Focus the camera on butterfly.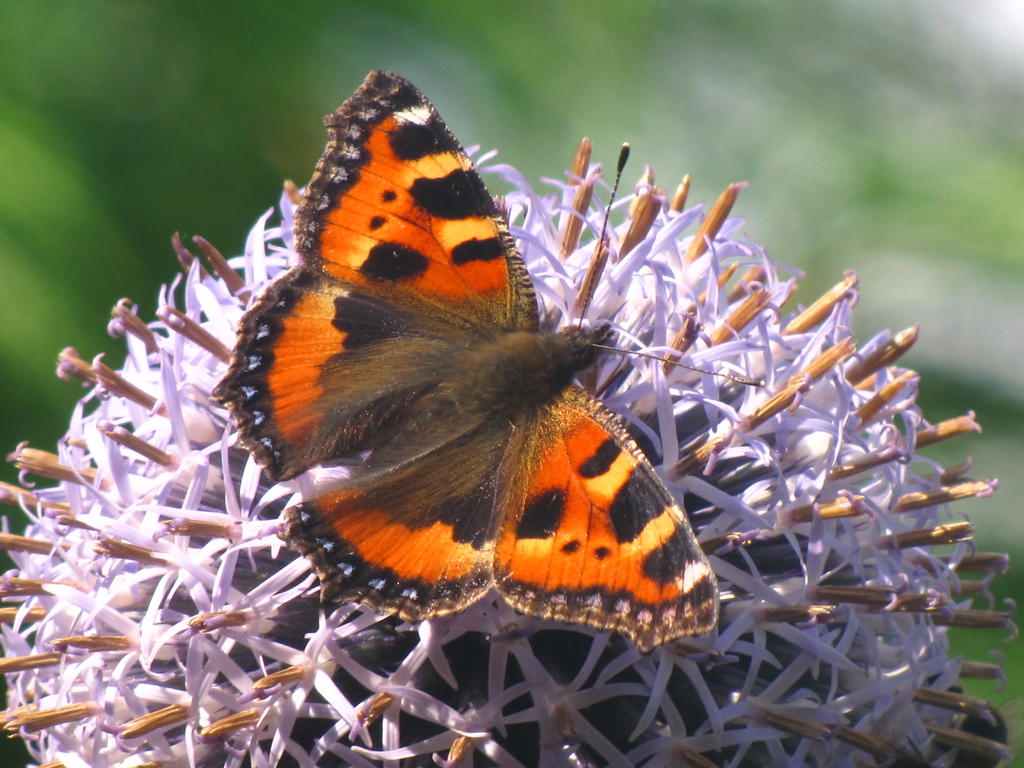
Focus region: (211, 65, 729, 682).
